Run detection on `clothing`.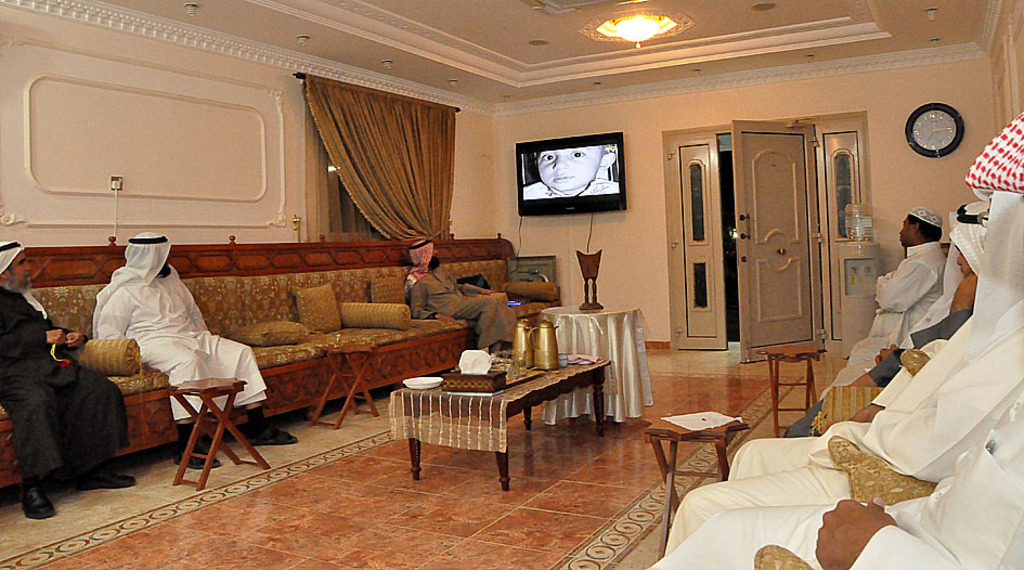
Result: (left=640, top=183, right=1023, bottom=569).
